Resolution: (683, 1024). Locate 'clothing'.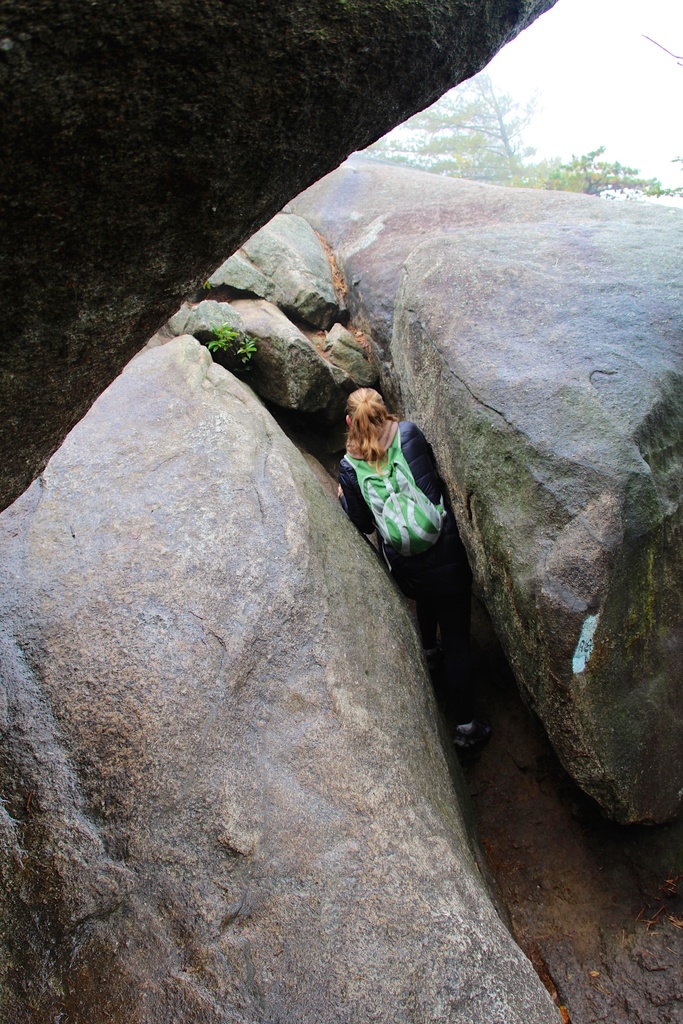
<bbox>381, 528, 482, 720</bbox>.
